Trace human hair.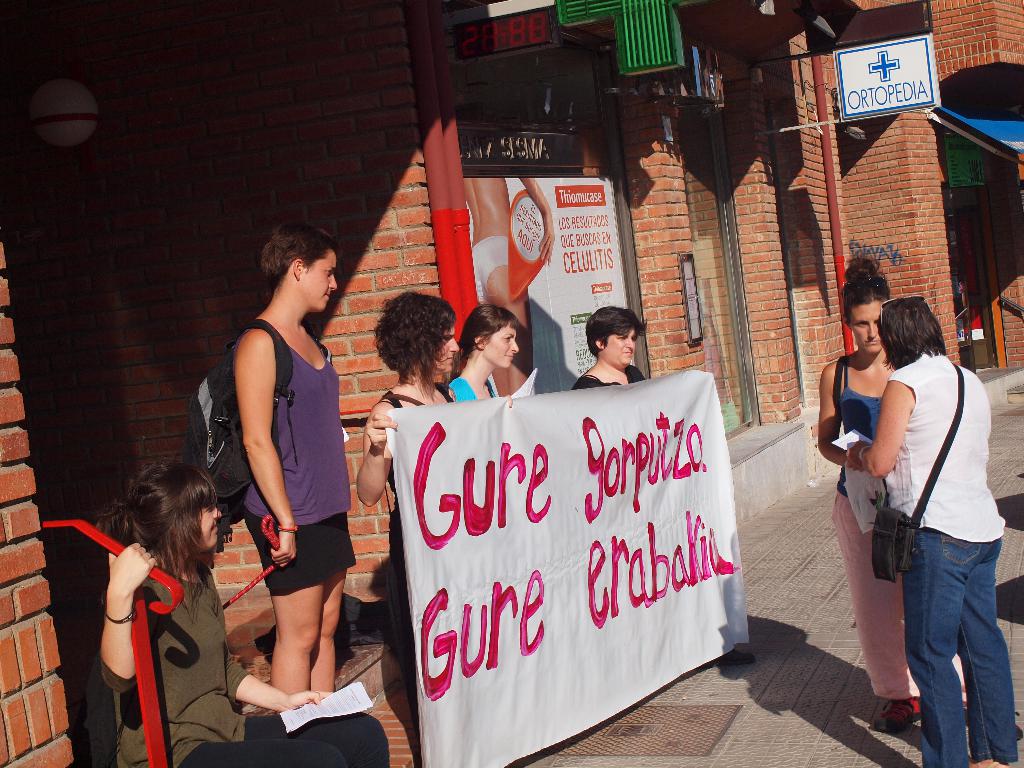
Traced to (left=456, top=305, right=518, bottom=359).
